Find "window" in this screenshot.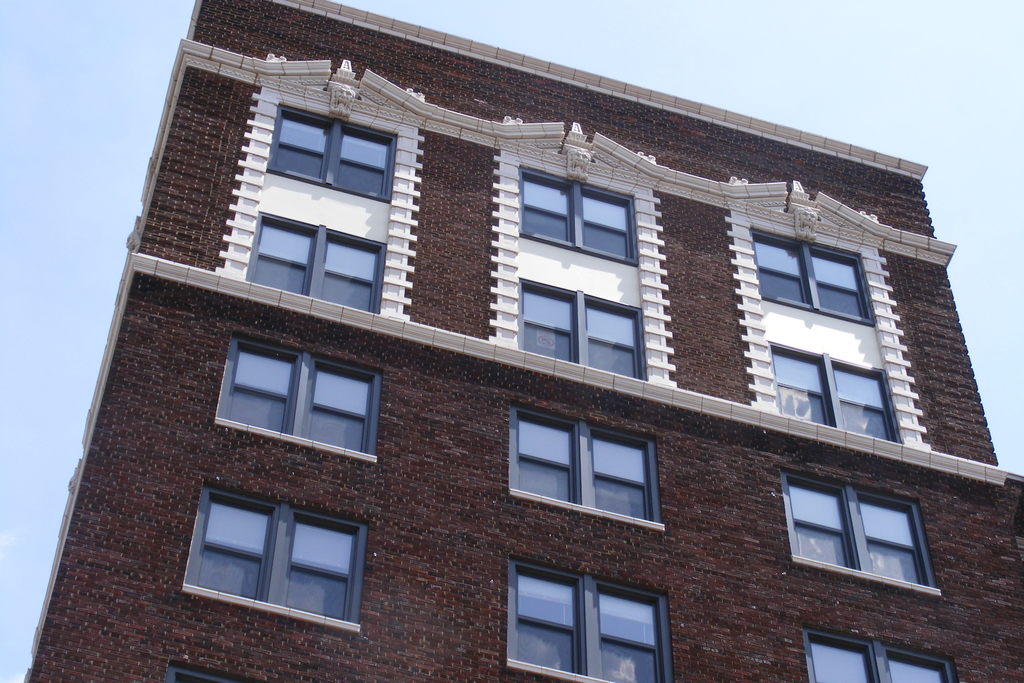
The bounding box for "window" is (left=796, top=475, right=944, bottom=586).
